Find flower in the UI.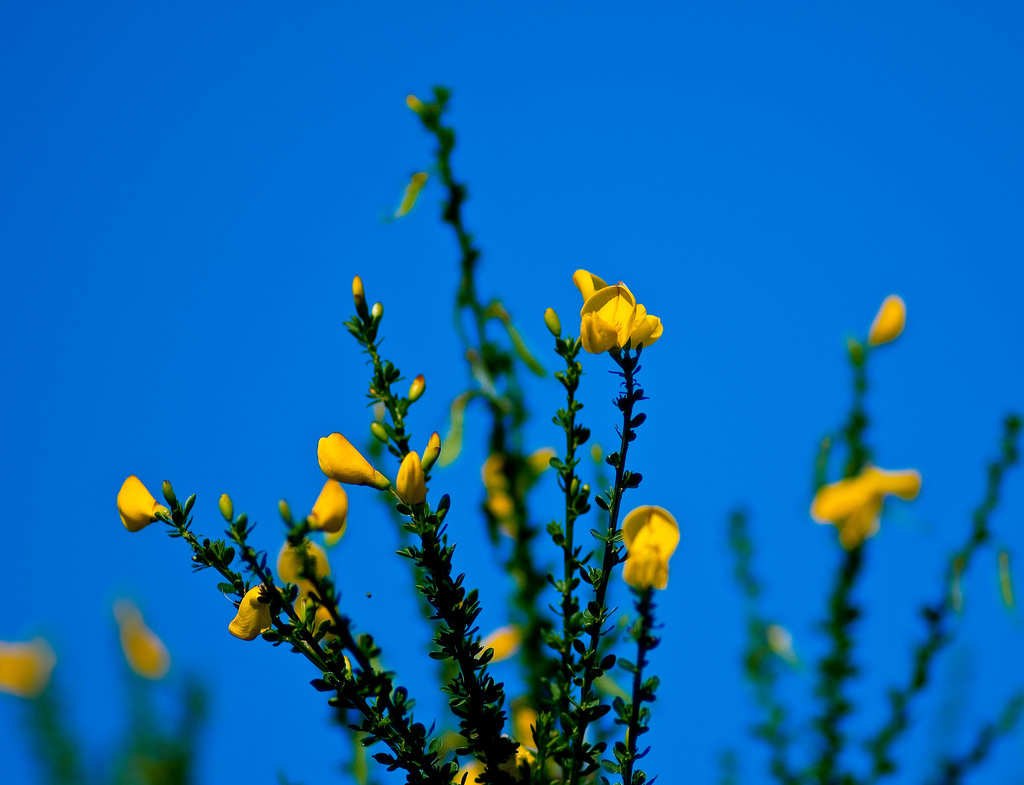
UI element at l=577, t=291, r=664, b=344.
